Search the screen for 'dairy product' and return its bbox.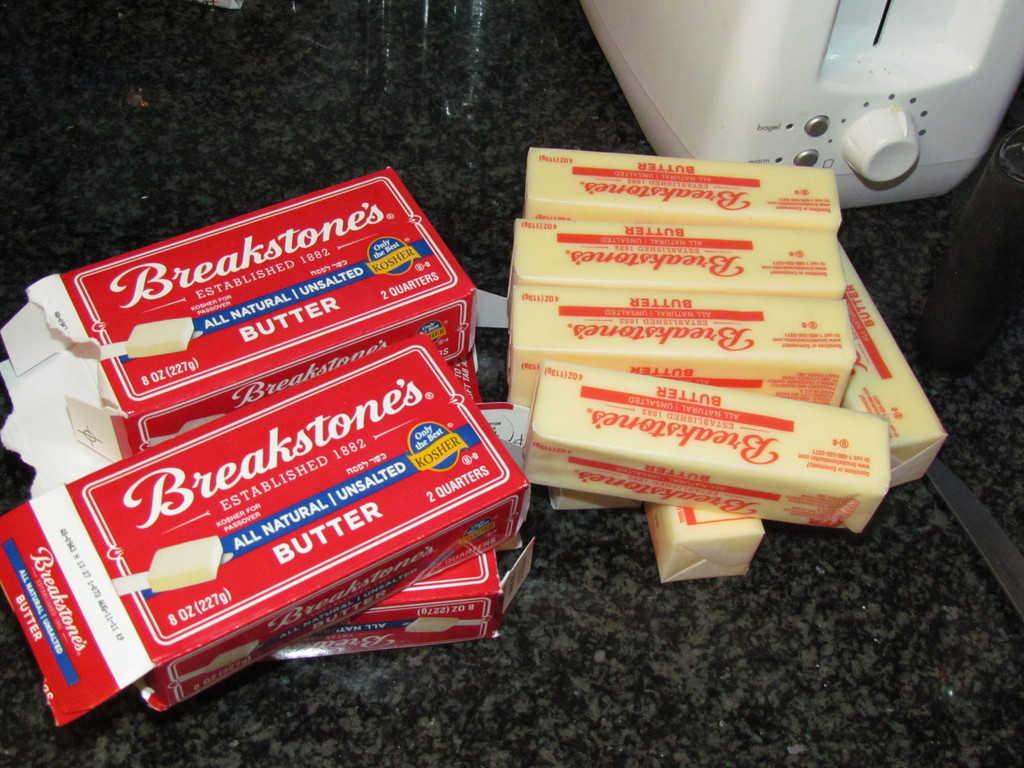
Found: <bbox>50, 348, 518, 699</bbox>.
